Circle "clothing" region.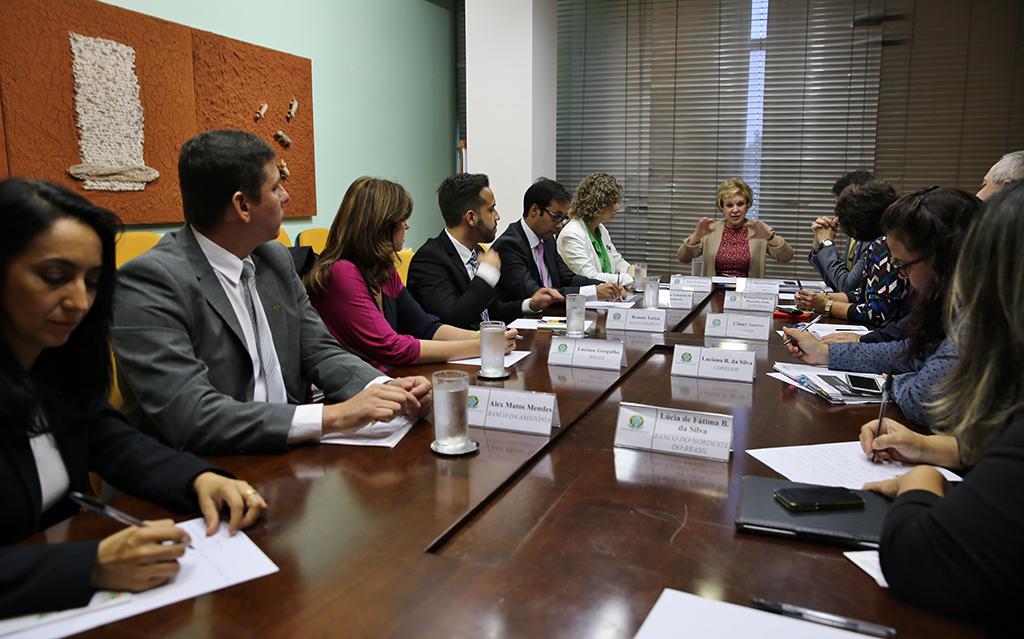
Region: locate(814, 240, 887, 286).
